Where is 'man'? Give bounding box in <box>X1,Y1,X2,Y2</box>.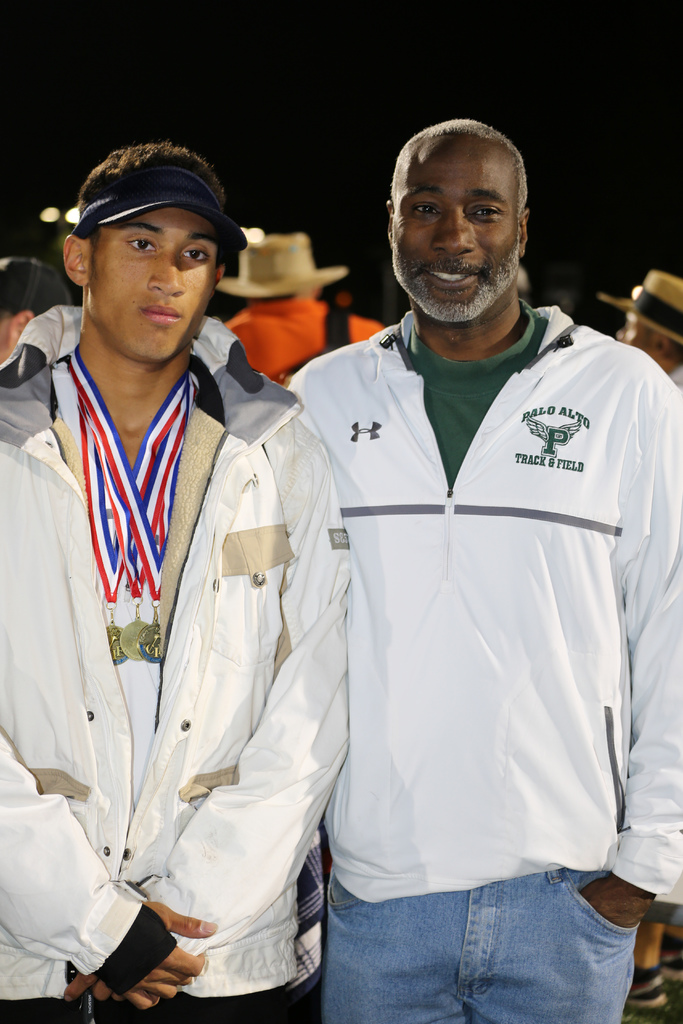
<box>40,84,424,1023</box>.
